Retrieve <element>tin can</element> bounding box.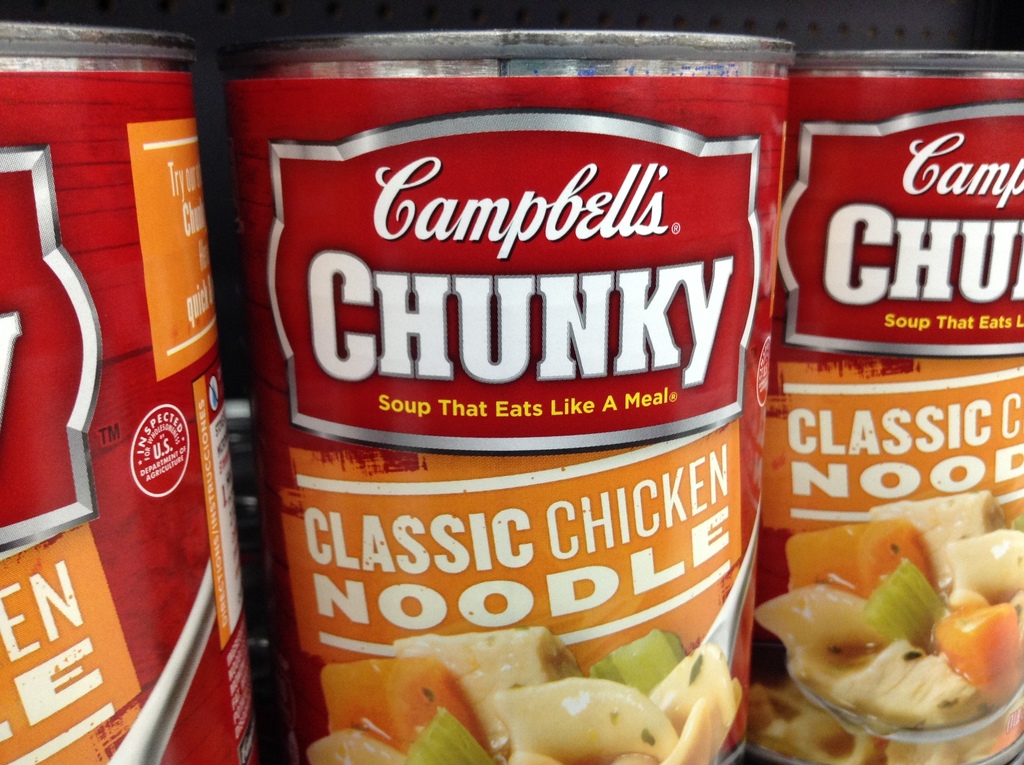
Bounding box: rect(211, 28, 796, 764).
